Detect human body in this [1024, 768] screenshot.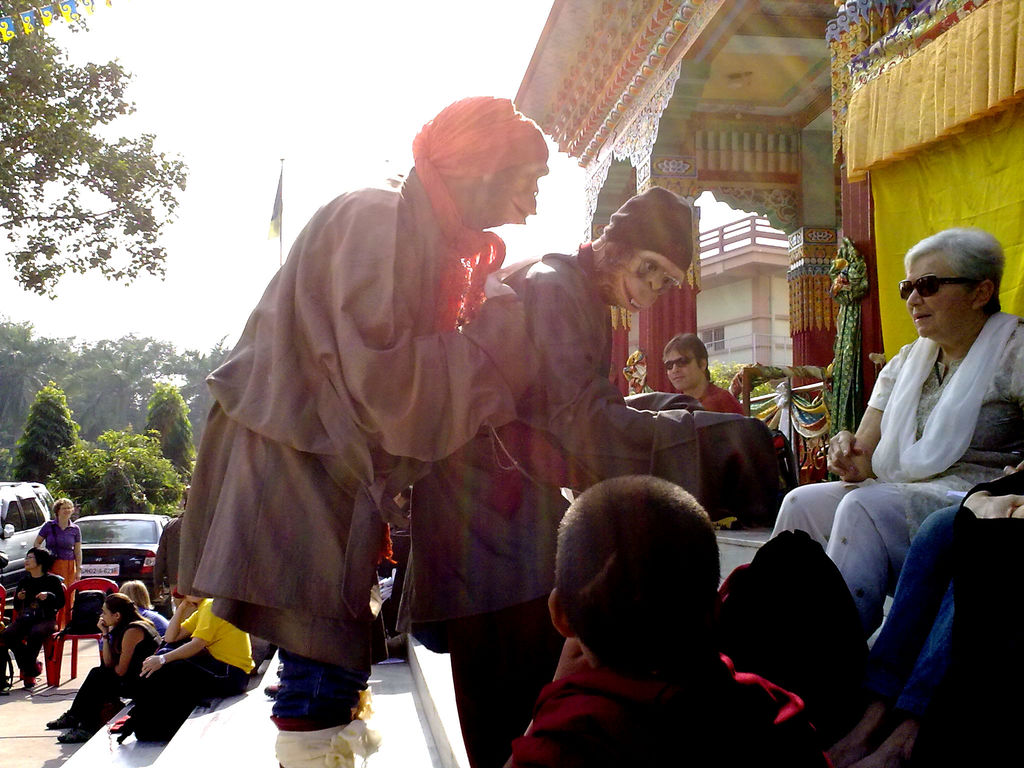
Detection: (left=693, top=380, right=745, bottom=413).
